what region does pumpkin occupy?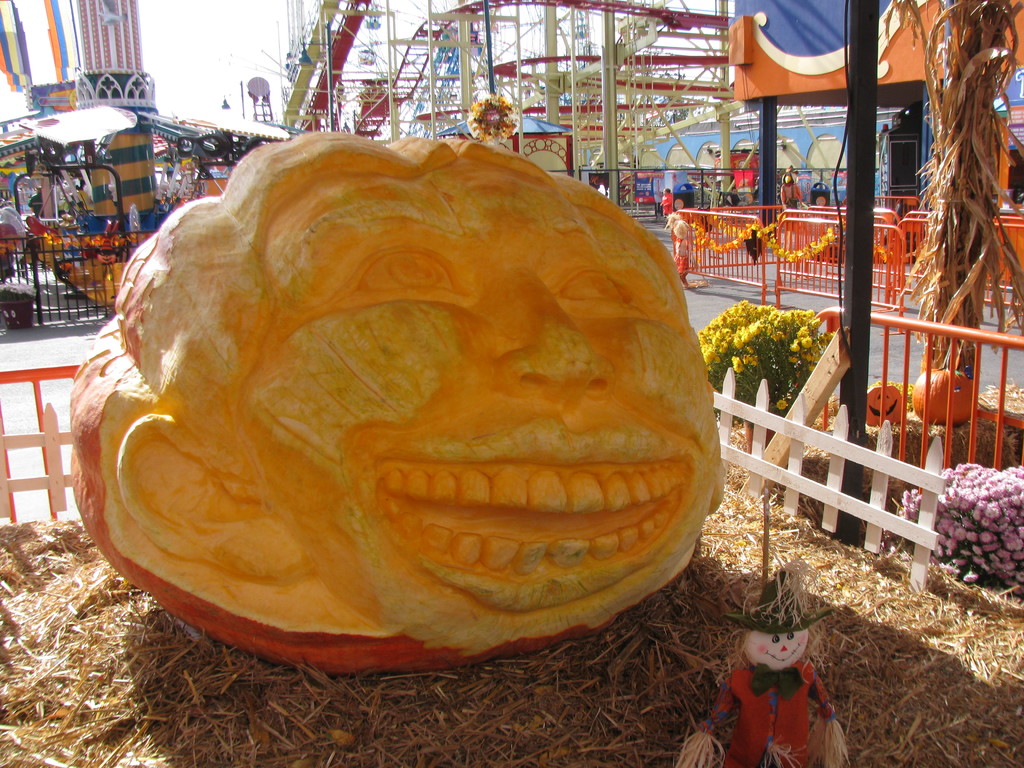
box(867, 378, 906, 426).
